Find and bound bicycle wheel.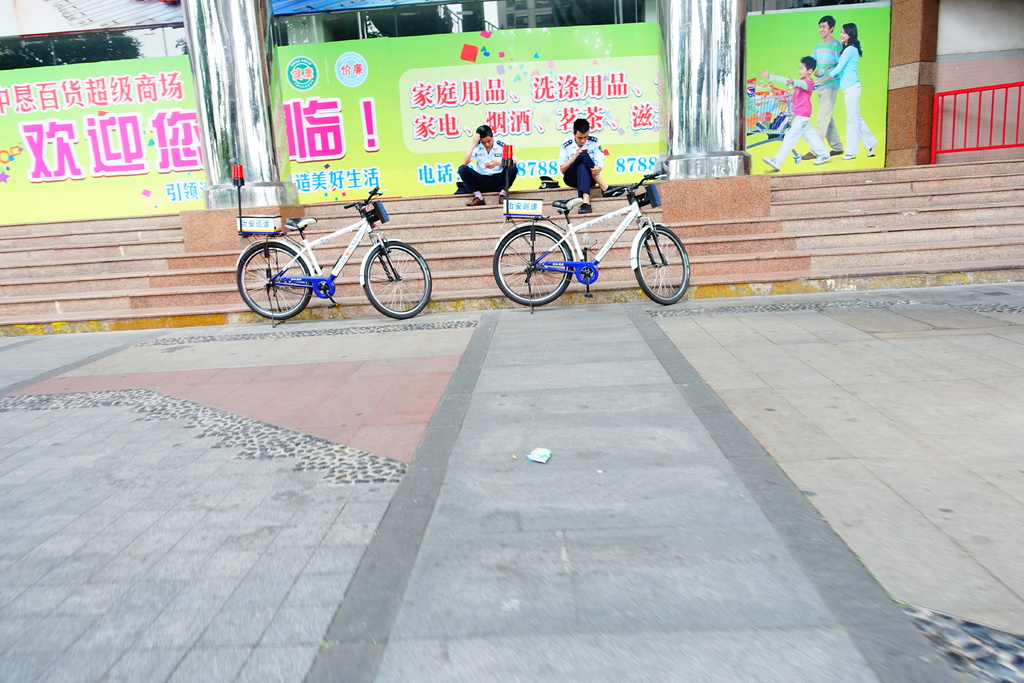
Bound: [632, 227, 688, 309].
